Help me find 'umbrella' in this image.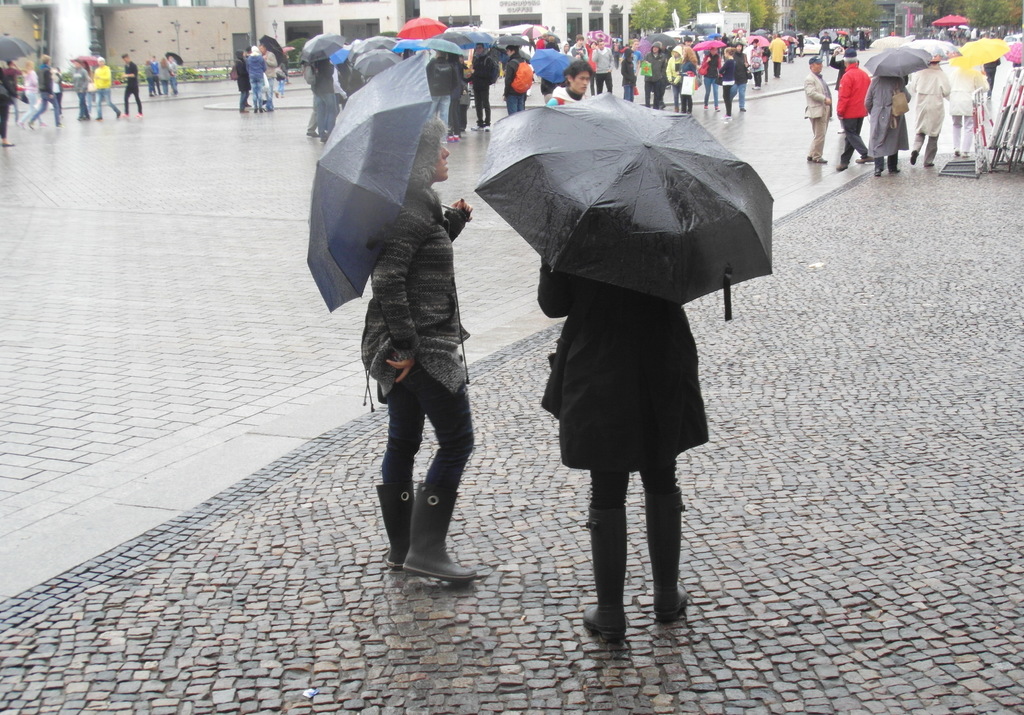
Found it: select_region(299, 51, 461, 304).
